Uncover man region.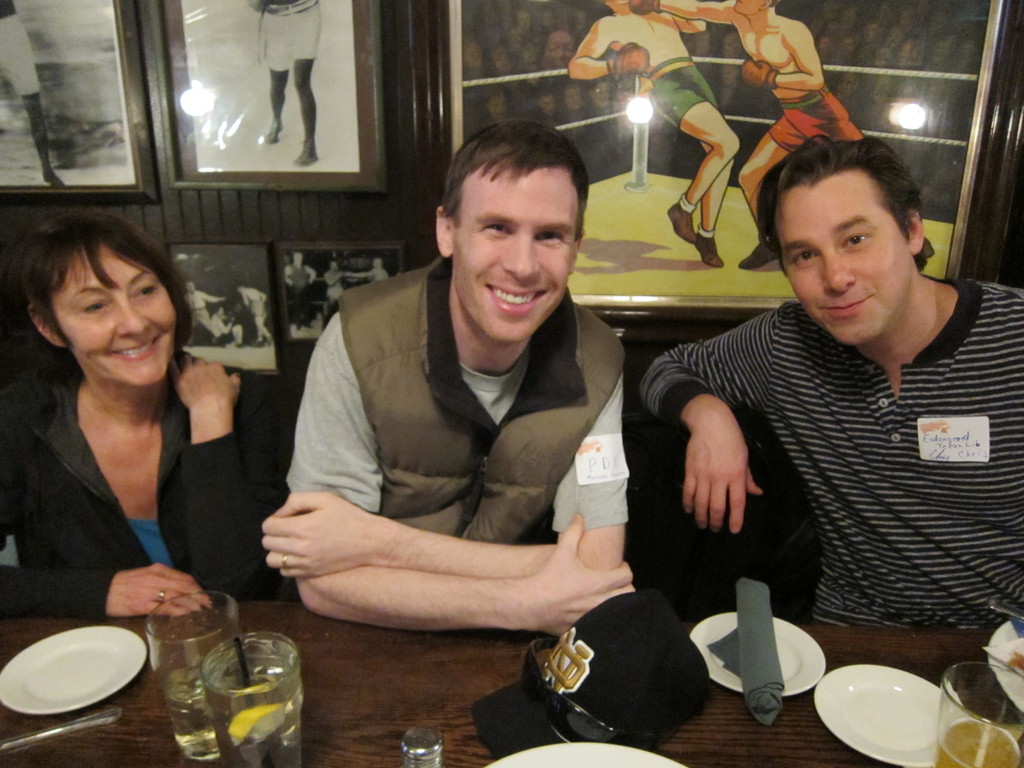
Uncovered: [x1=241, y1=122, x2=672, y2=701].
